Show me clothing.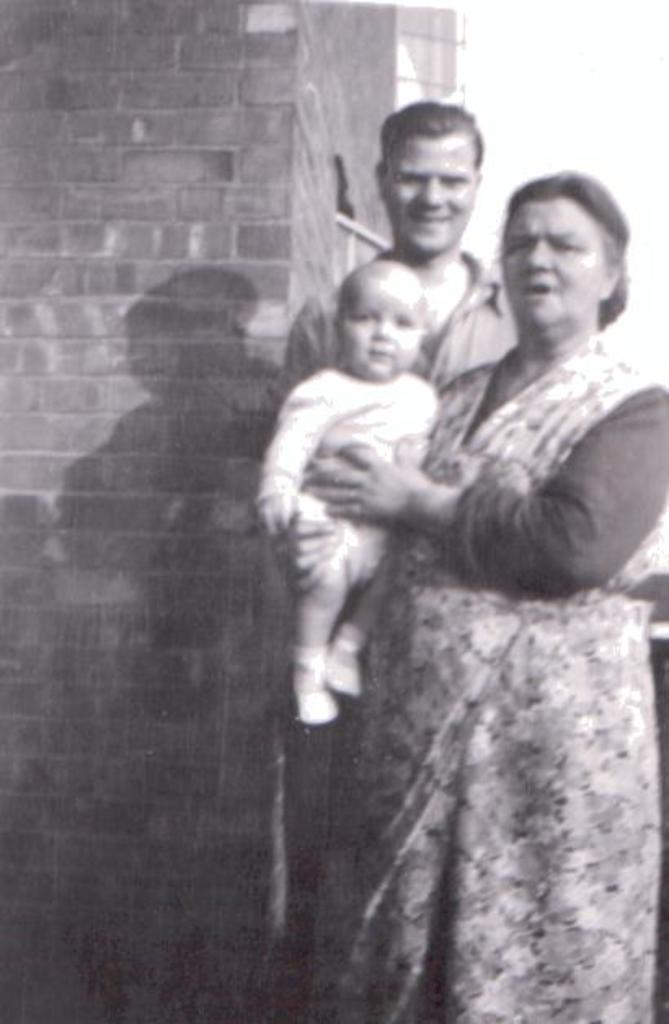
clothing is here: locate(277, 233, 514, 396).
